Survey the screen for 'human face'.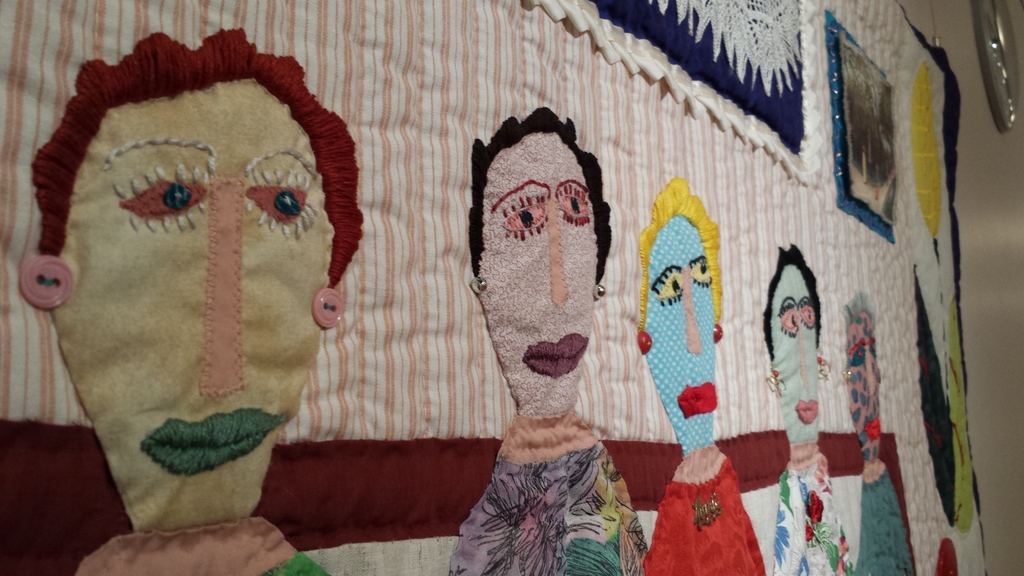
Survey found: x1=845, y1=315, x2=880, y2=461.
